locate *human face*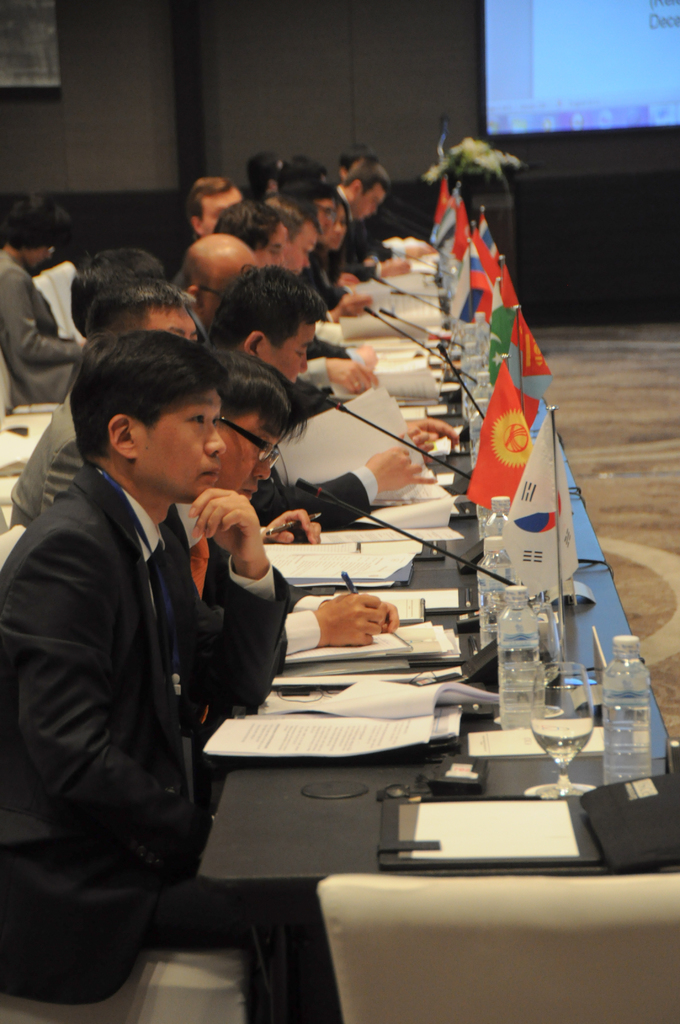
box(202, 185, 241, 232)
